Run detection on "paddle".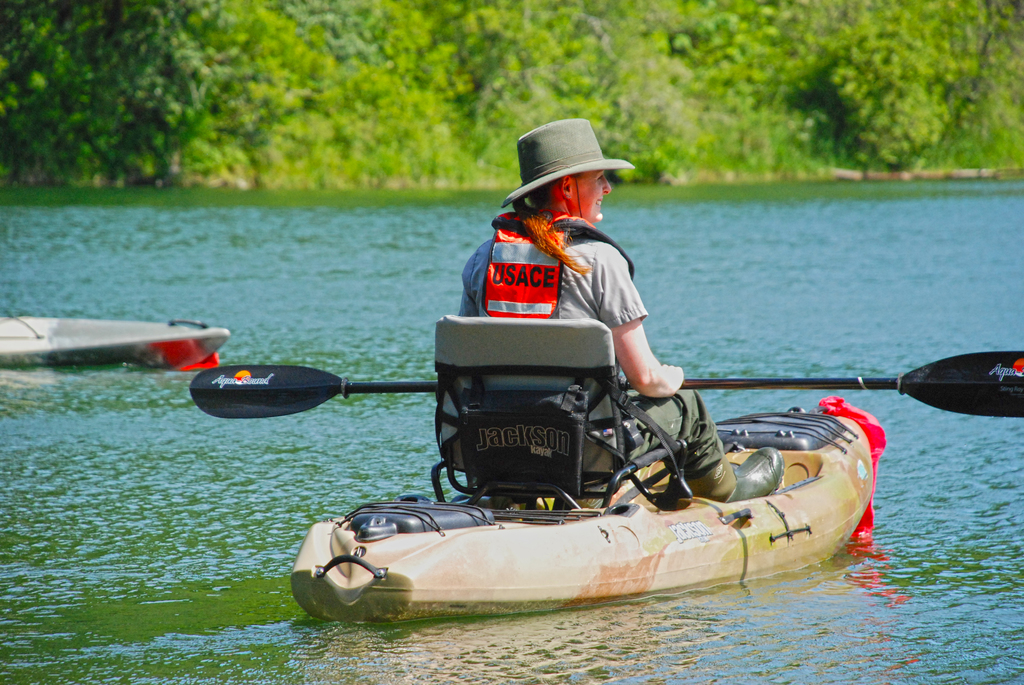
Result: 186,345,1023,423.
